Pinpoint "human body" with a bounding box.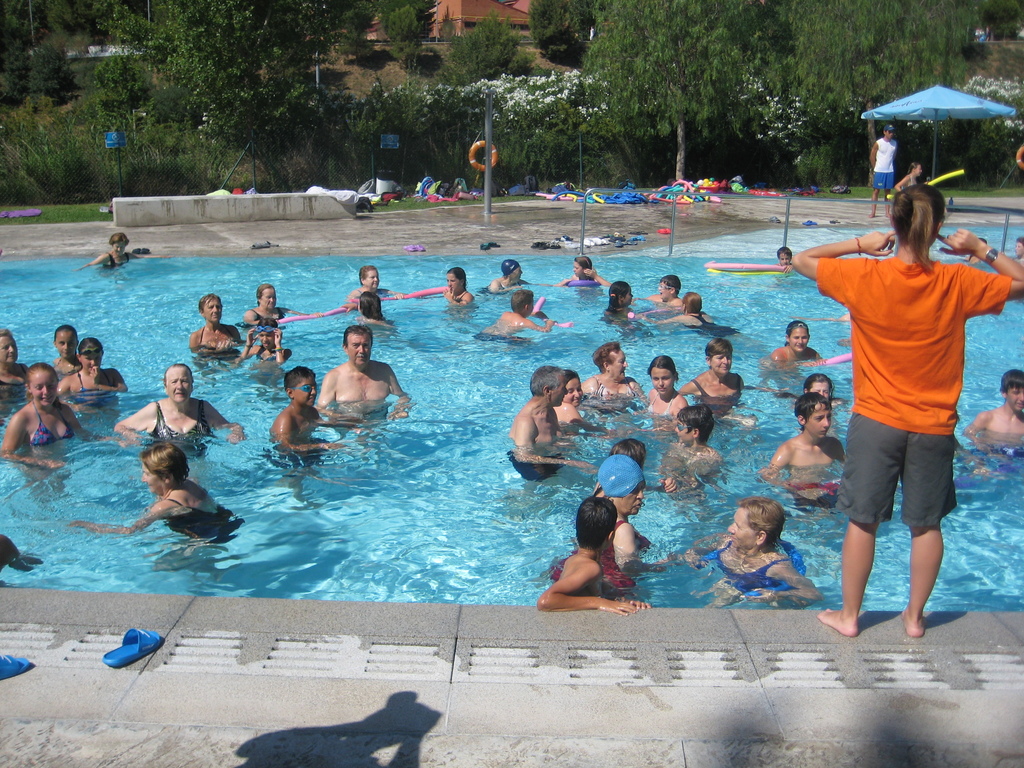
Rect(488, 260, 530, 296).
